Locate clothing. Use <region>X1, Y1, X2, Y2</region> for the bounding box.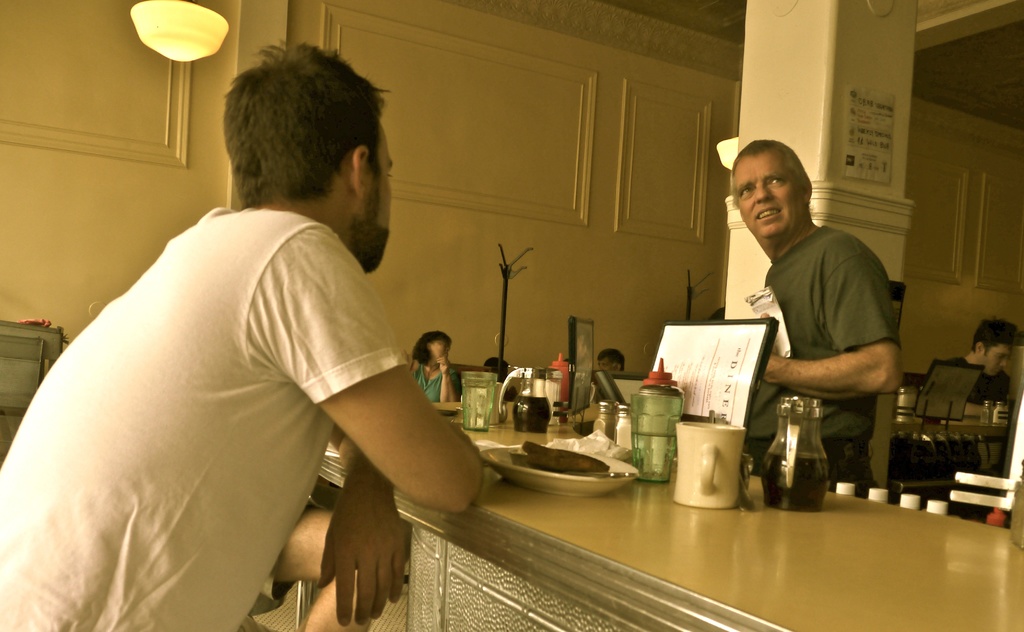
<region>748, 231, 909, 502</region>.
